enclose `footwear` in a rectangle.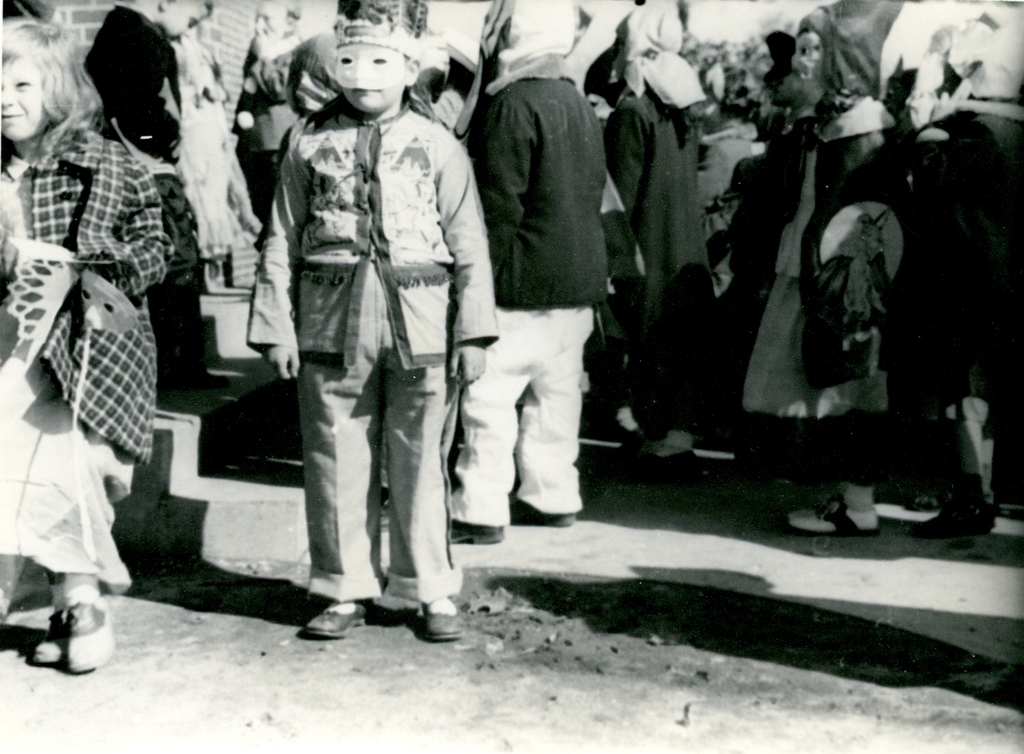
bbox=[299, 606, 365, 638].
